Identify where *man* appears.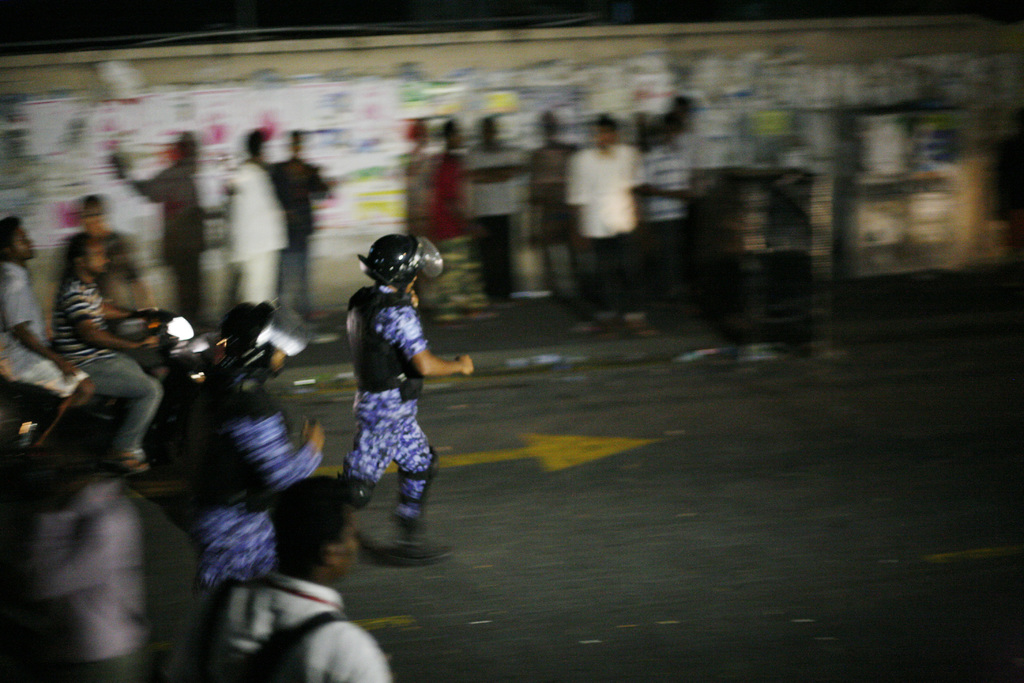
Appears at l=263, t=126, r=333, b=327.
